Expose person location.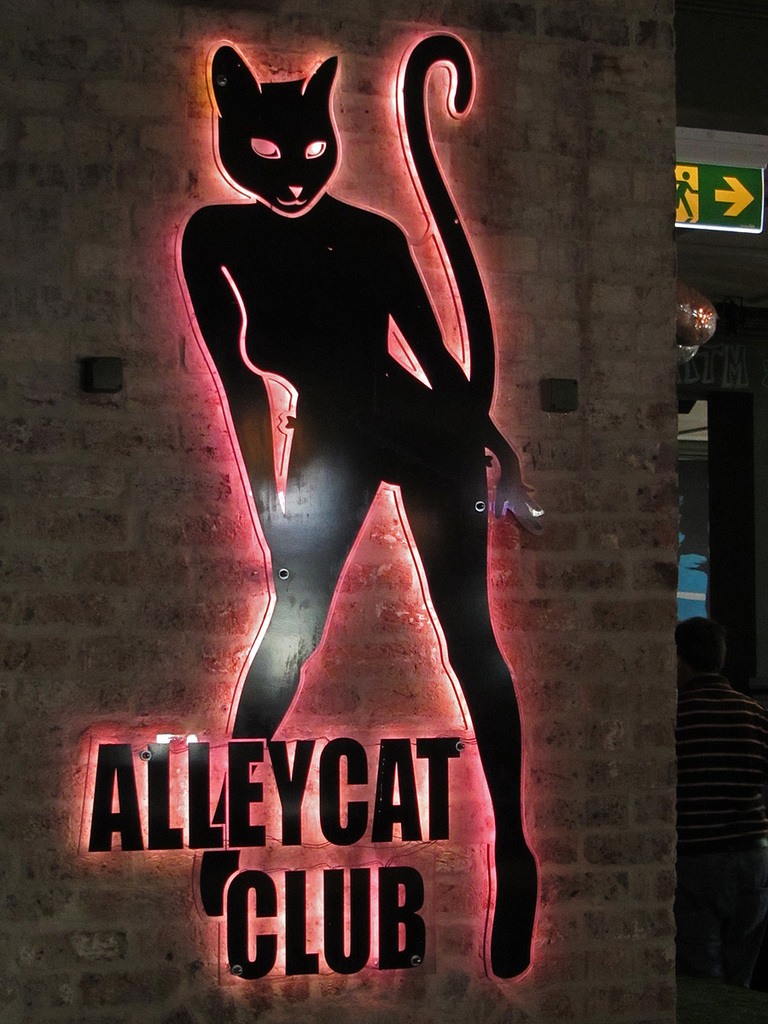
Exposed at [left=677, top=614, right=767, bottom=978].
